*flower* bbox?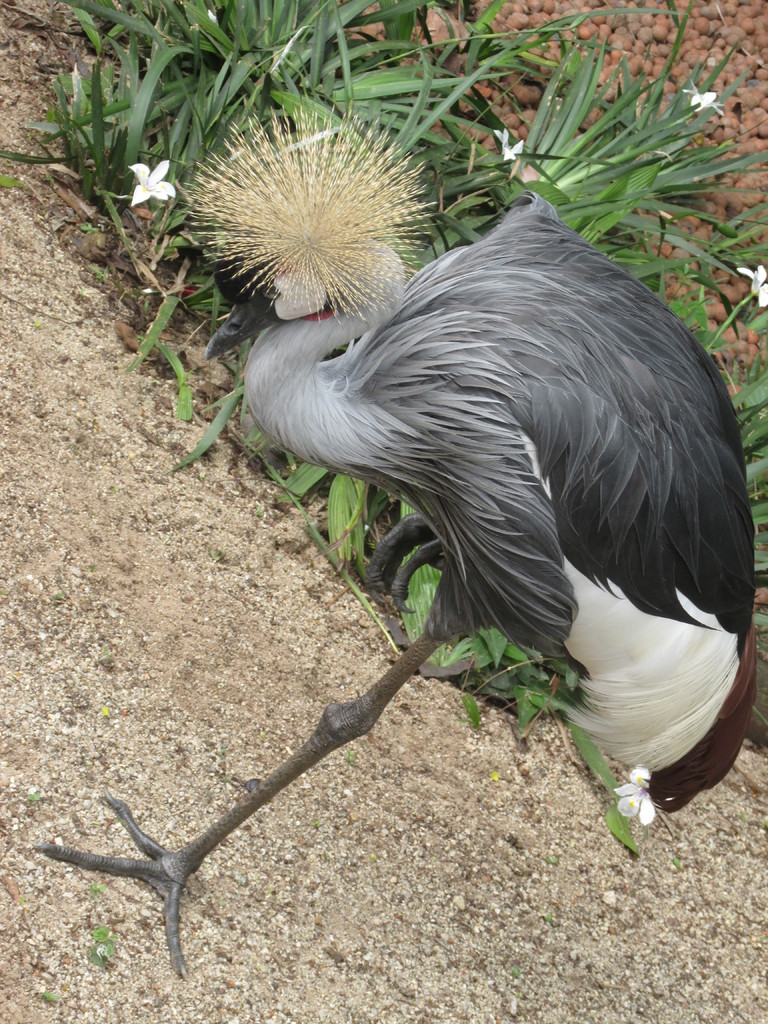
[494, 129, 522, 158]
